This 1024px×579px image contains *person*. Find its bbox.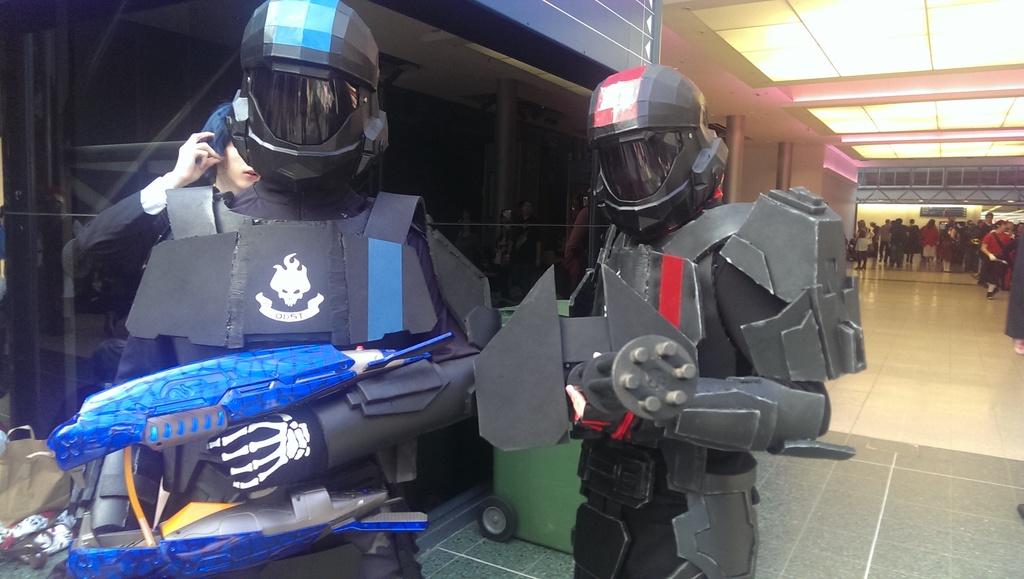
[left=572, top=60, right=865, bottom=578].
